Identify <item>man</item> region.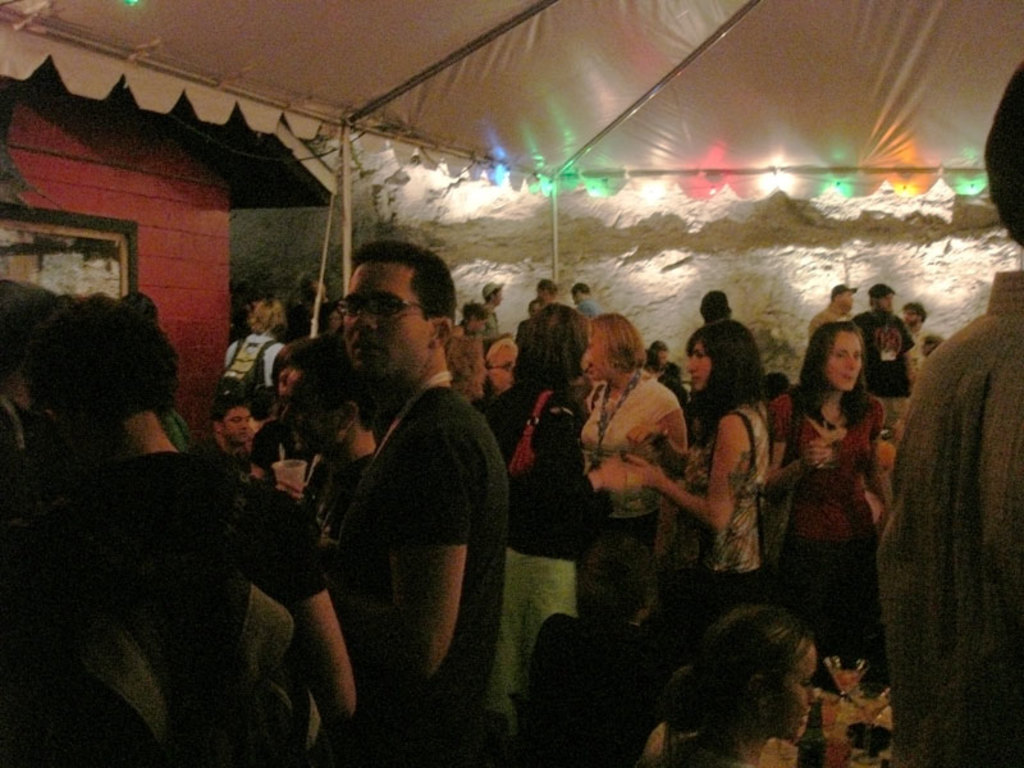
Region: box(326, 236, 507, 708).
